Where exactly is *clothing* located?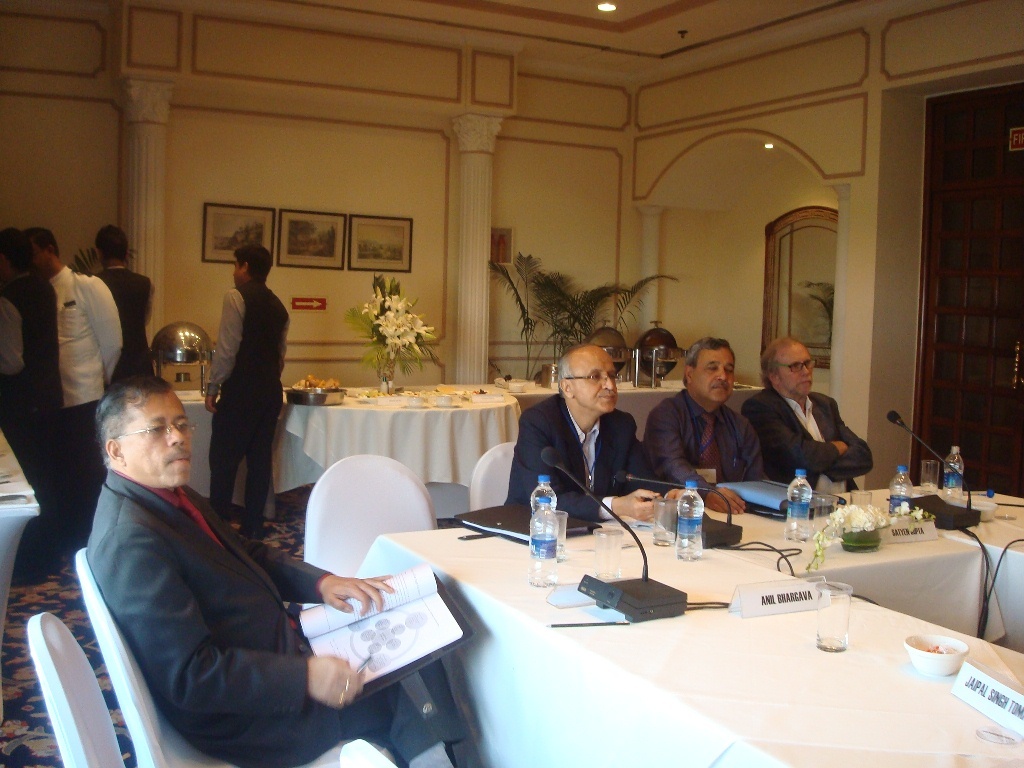
Its bounding box is (102,272,153,381).
